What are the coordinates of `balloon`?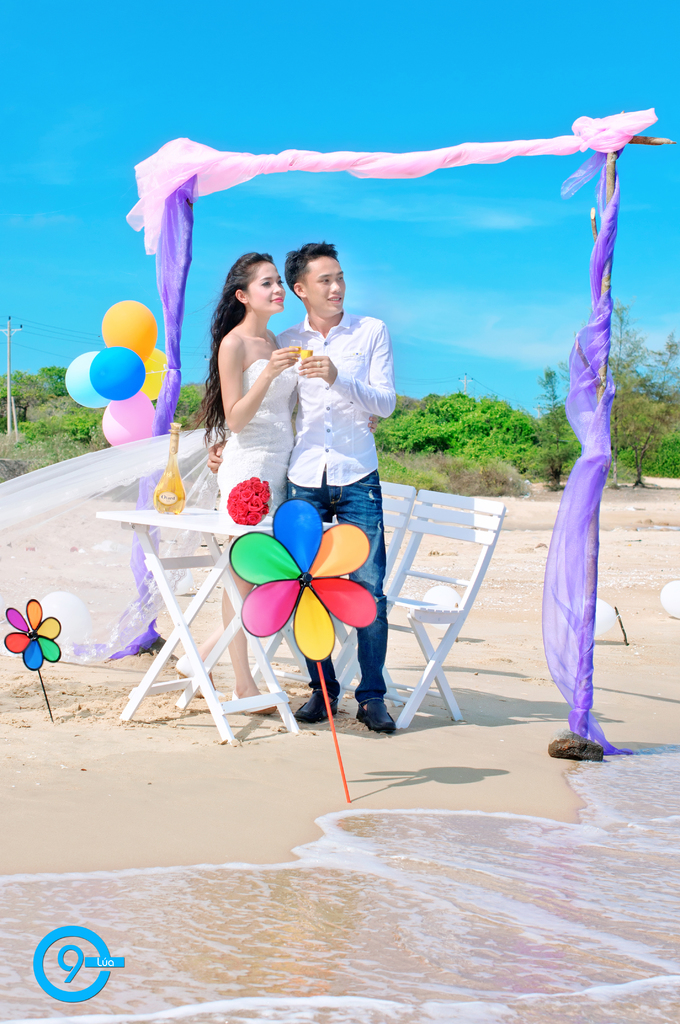
(425, 586, 462, 628).
